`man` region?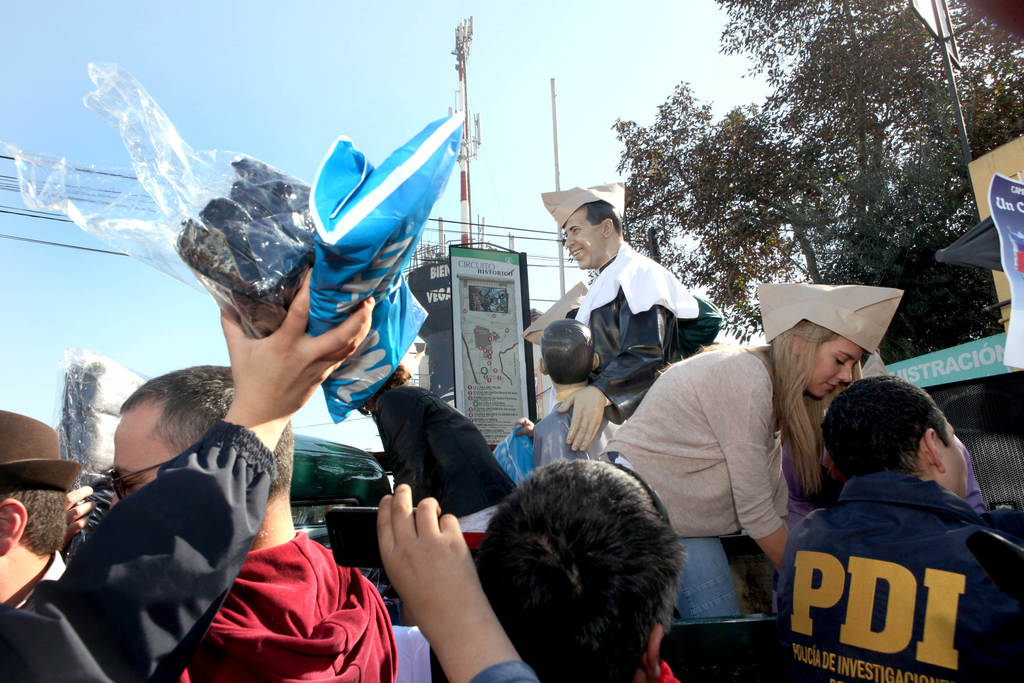
108, 363, 395, 682
